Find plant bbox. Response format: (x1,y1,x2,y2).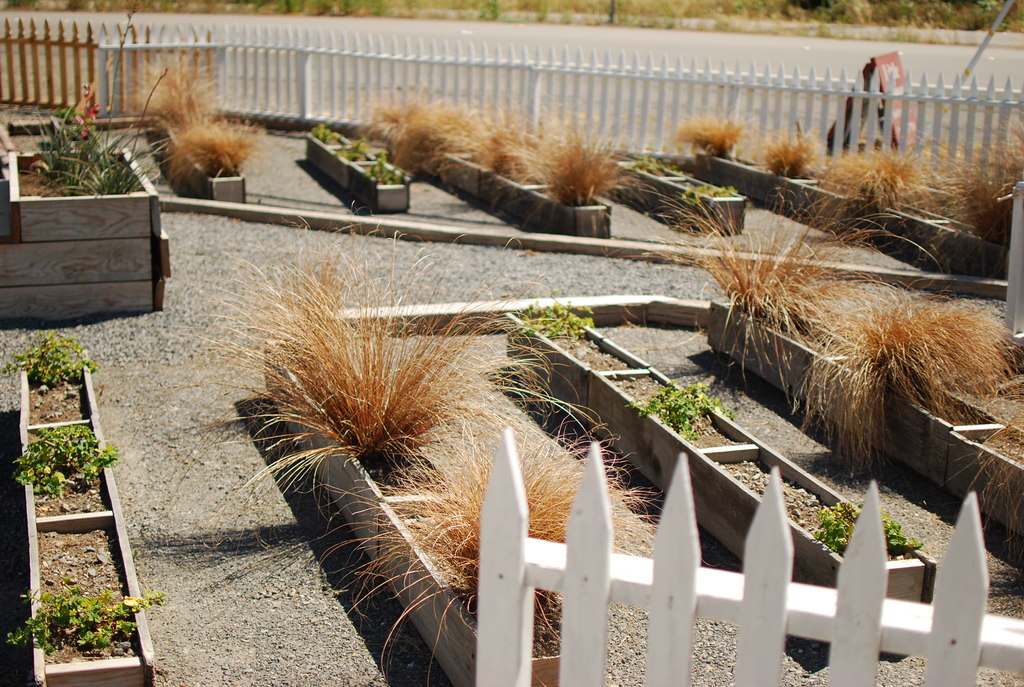
(945,401,1023,550).
